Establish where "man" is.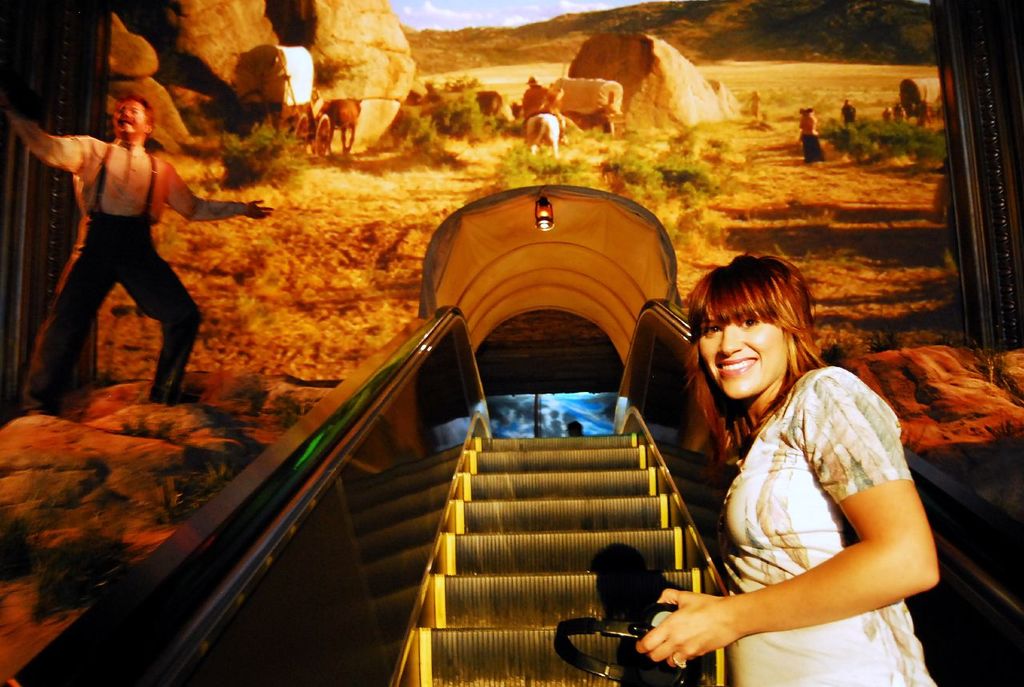
Established at region(0, 99, 262, 401).
